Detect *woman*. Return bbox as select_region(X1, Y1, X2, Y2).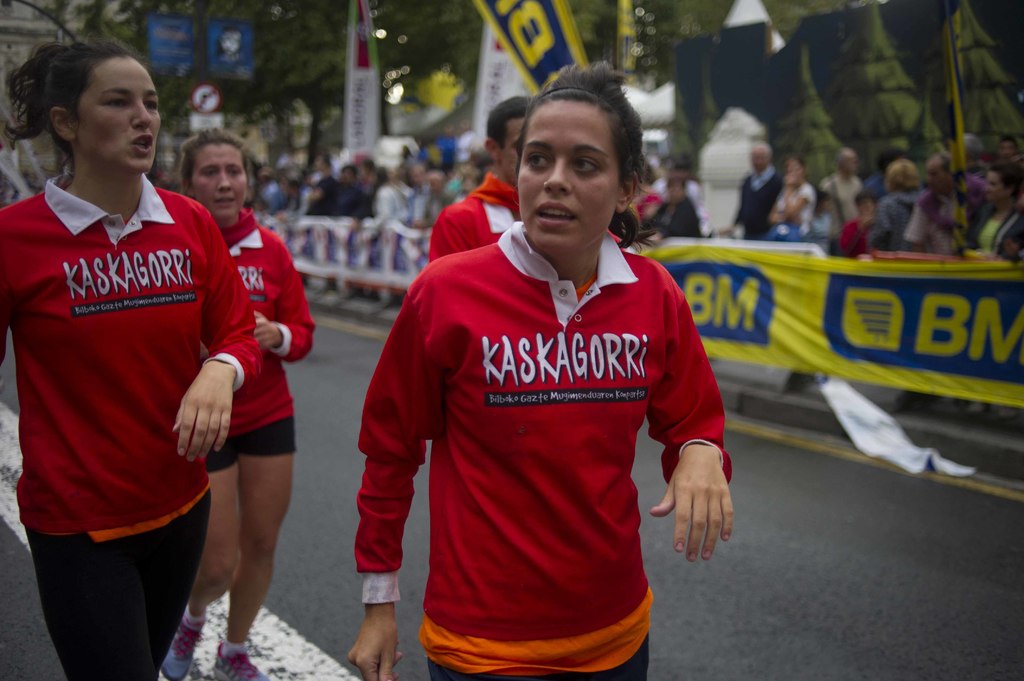
select_region(766, 159, 814, 246).
